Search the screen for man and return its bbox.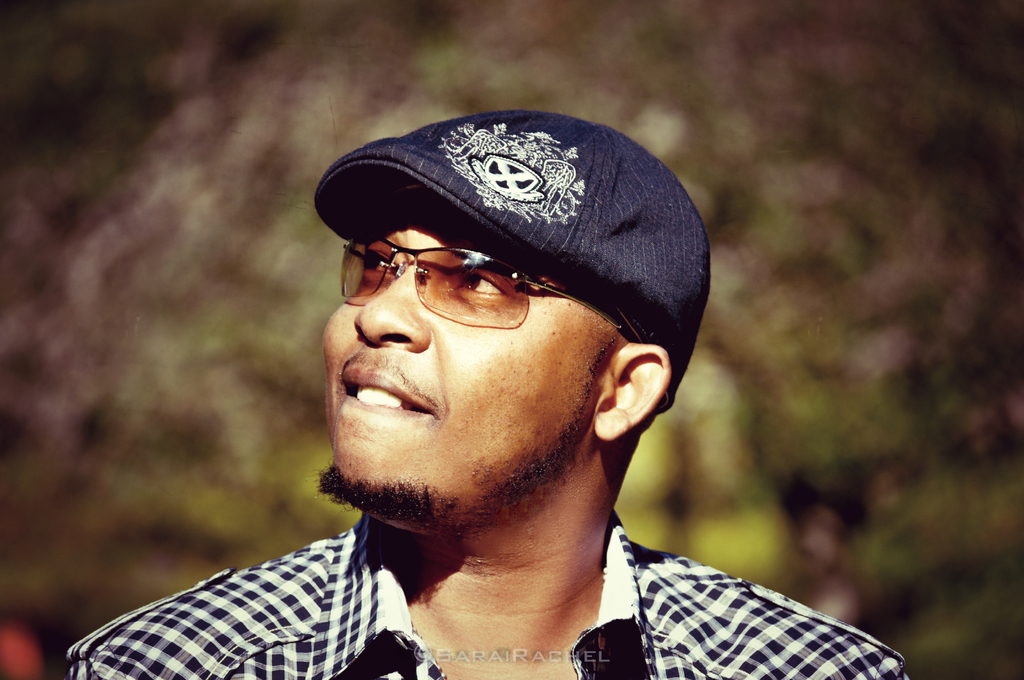
Found: crop(65, 105, 910, 679).
